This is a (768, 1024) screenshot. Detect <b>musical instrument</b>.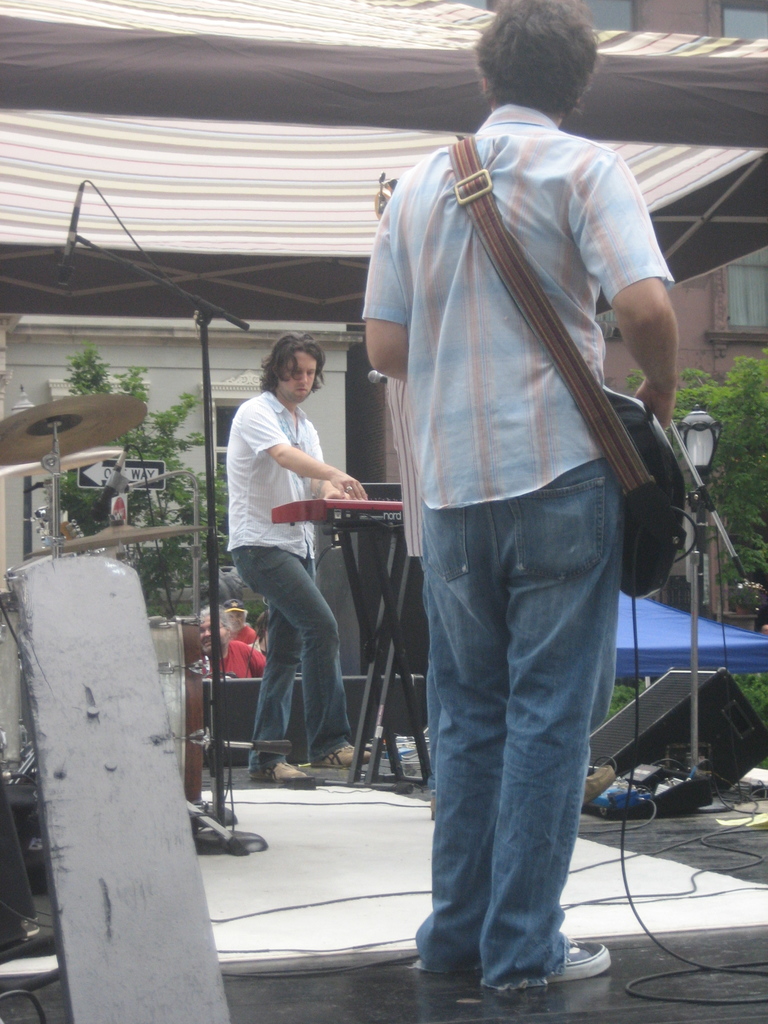
{"left": 271, "top": 495, "right": 410, "bottom": 525}.
